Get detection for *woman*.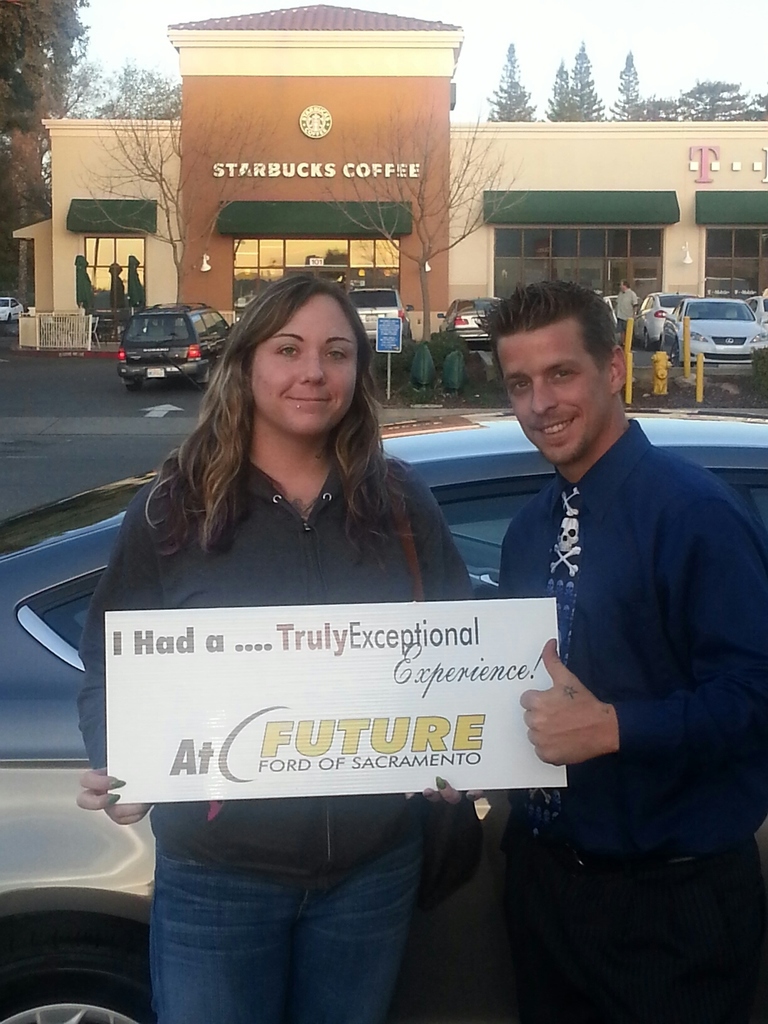
Detection: [x1=104, y1=269, x2=520, y2=939].
